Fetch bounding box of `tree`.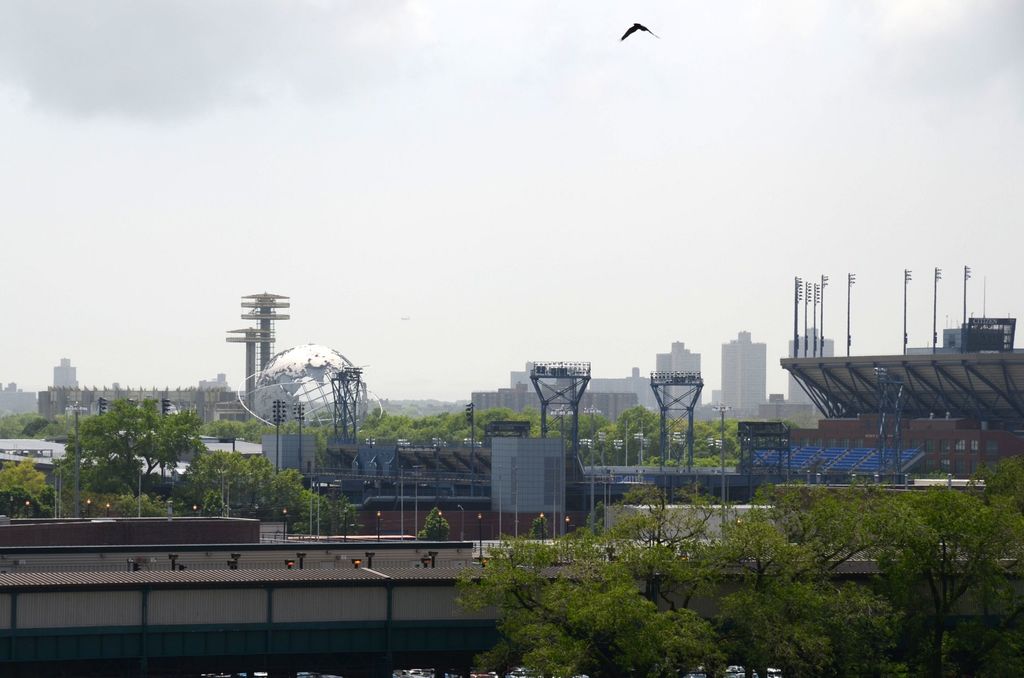
Bbox: [x1=1, y1=460, x2=58, y2=515].
